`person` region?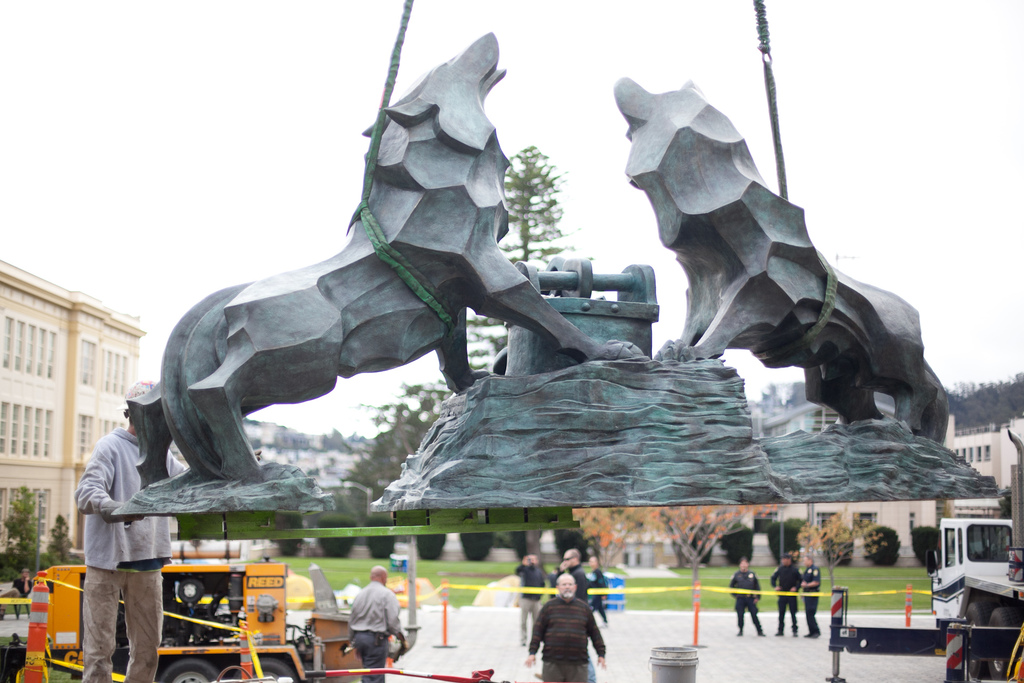
box=[581, 550, 610, 629]
